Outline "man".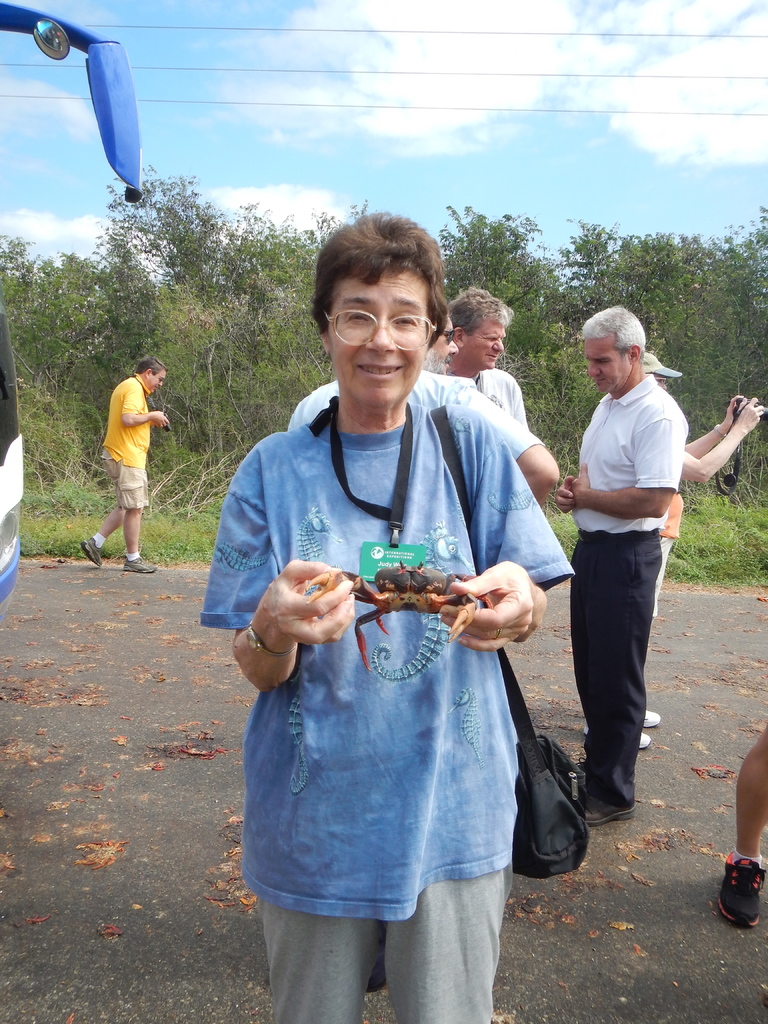
Outline: [287, 308, 557, 994].
